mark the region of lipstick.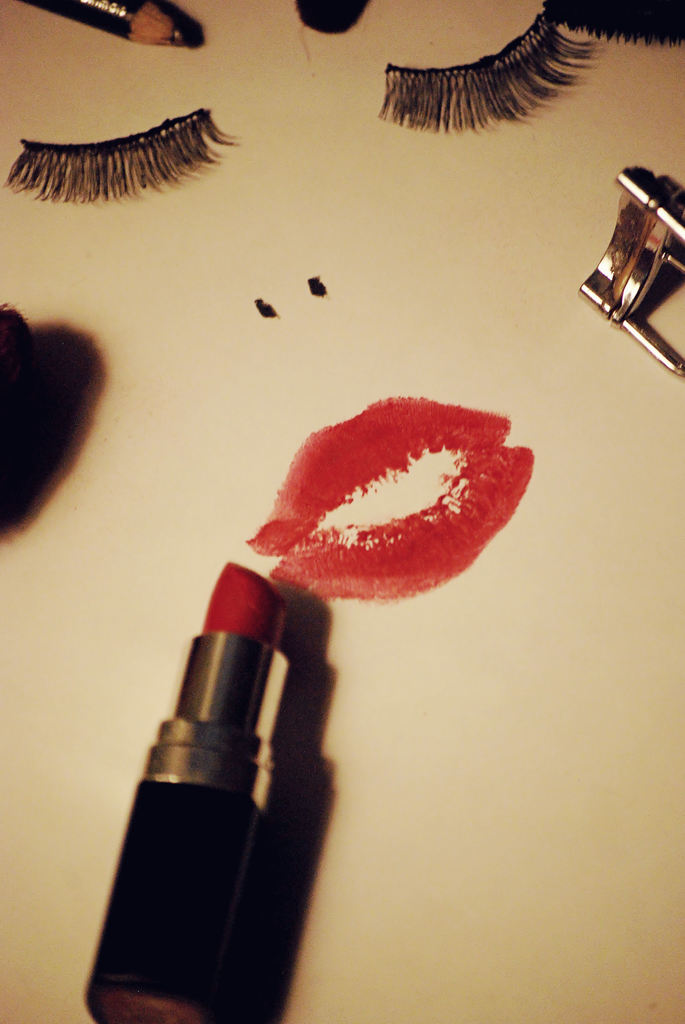
Region: [77,559,289,1023].
